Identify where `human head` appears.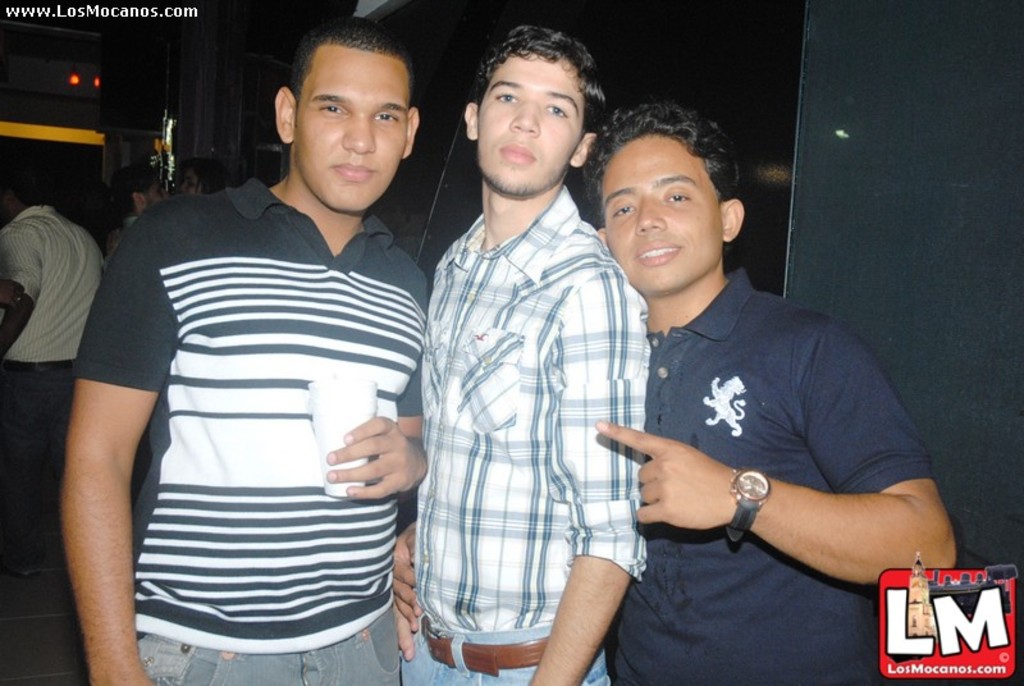
Appears at <box>586,104,744,274</box>.
